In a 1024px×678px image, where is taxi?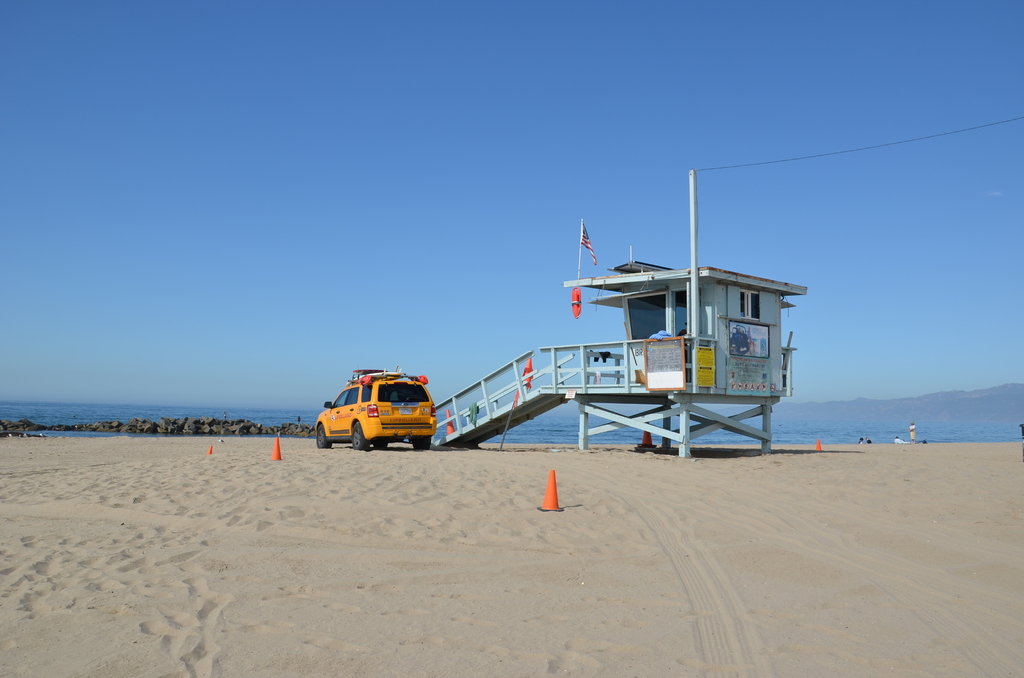
310:367:451:462.
